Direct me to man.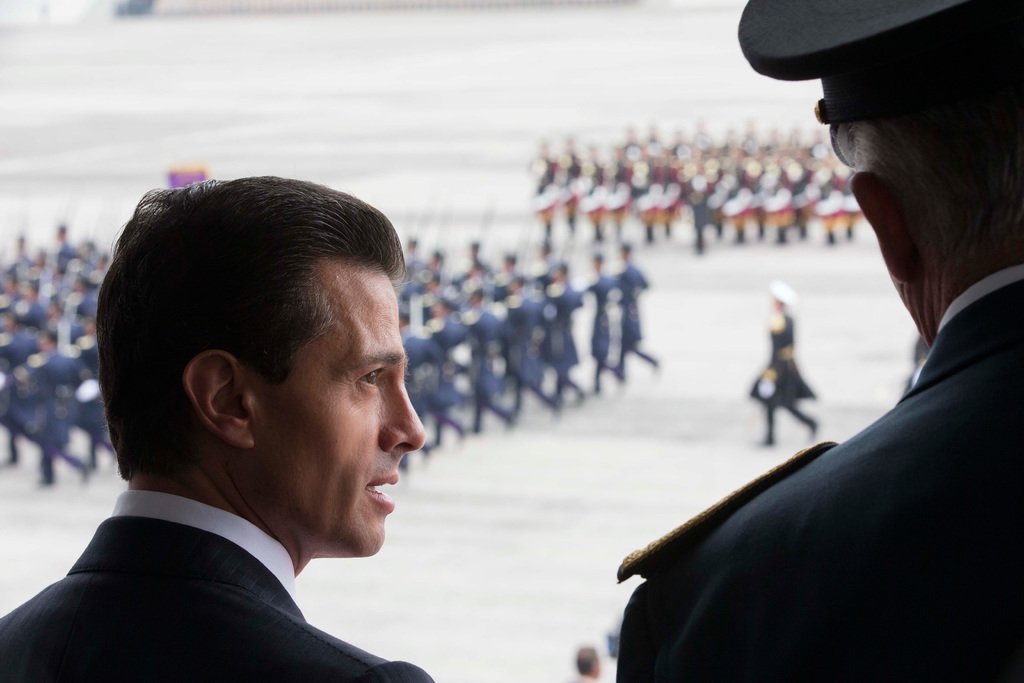
Direction: bbox=(6, 179, 540, 677).
